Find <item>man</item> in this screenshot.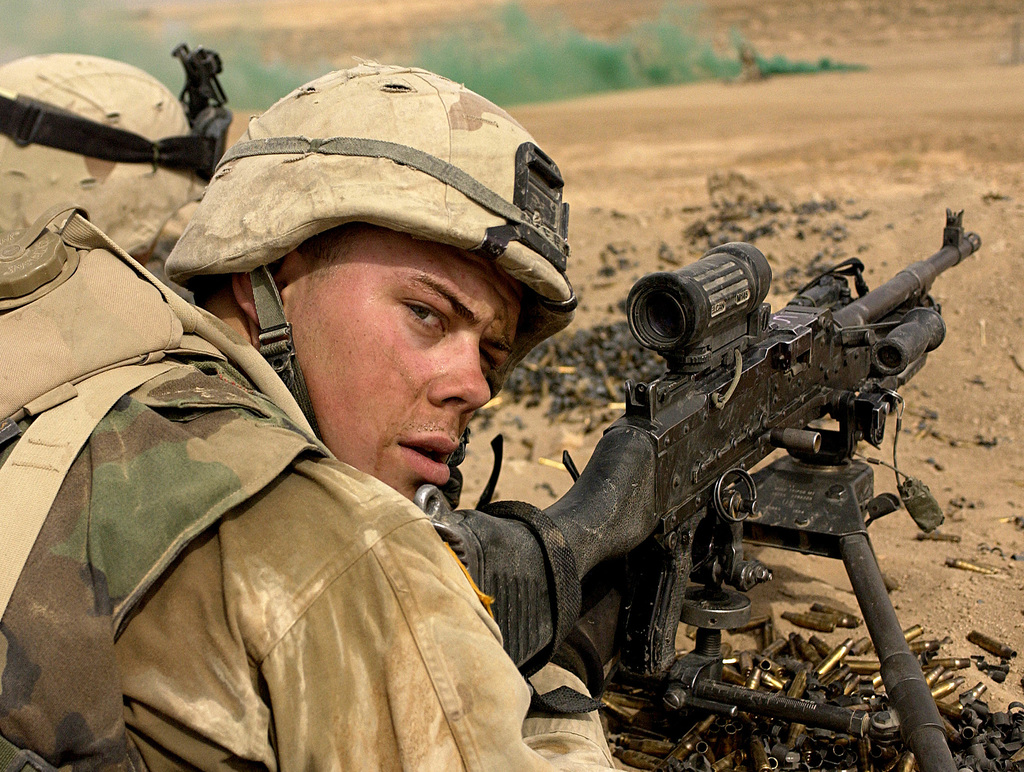
The bounding box for <item>man</item> is pyautogui.locateOnScreen(0, 42, 207, 310).
